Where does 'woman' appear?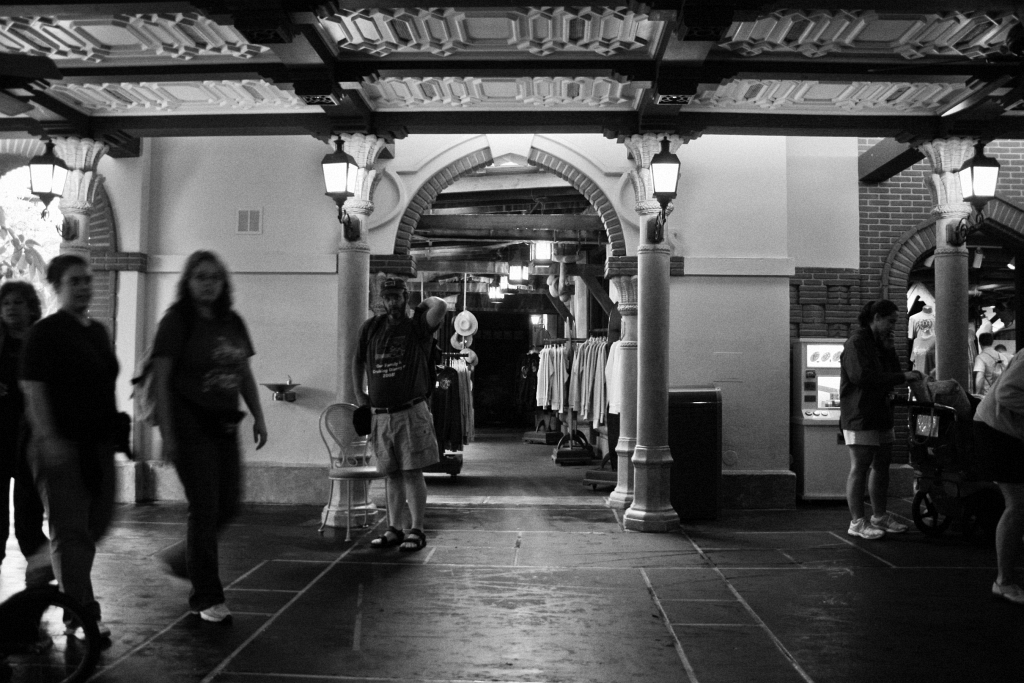
Appears at box=[131, 249, 274, 622].
